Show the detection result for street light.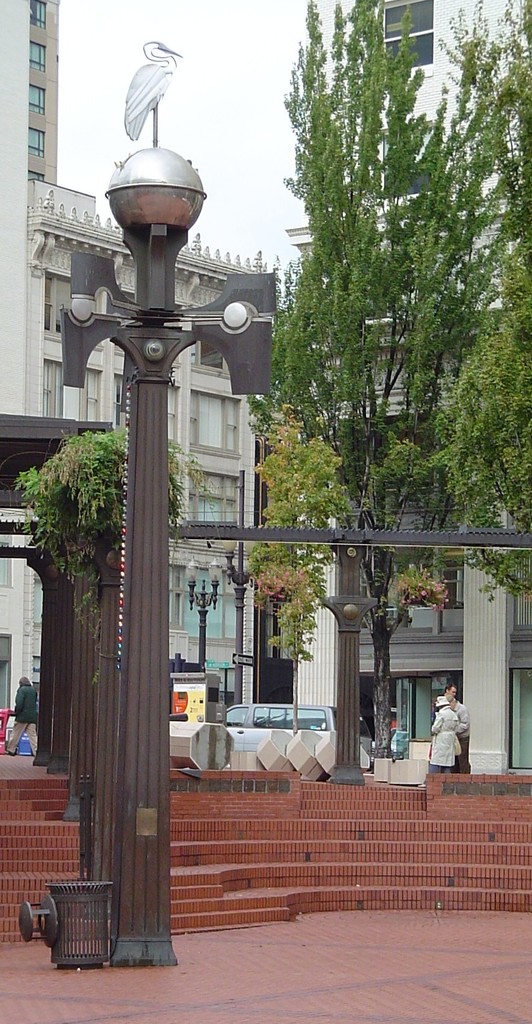
182, 552, 223, 675.
